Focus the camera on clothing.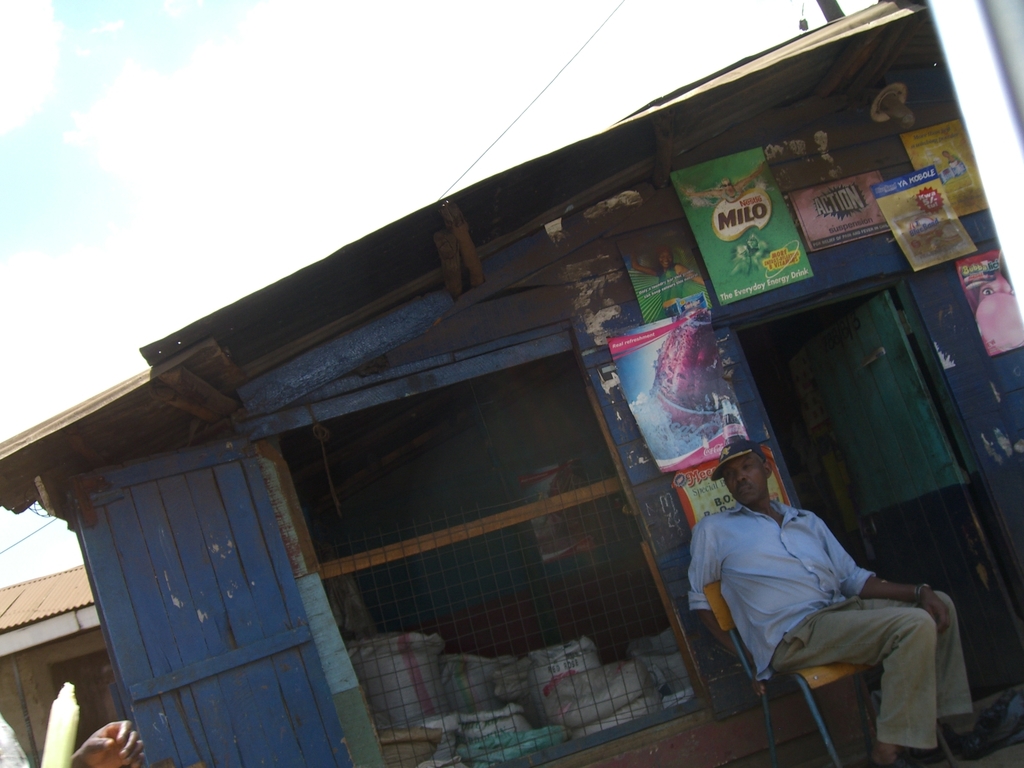
Focus region: bbox(700, 486, 973, 744).
